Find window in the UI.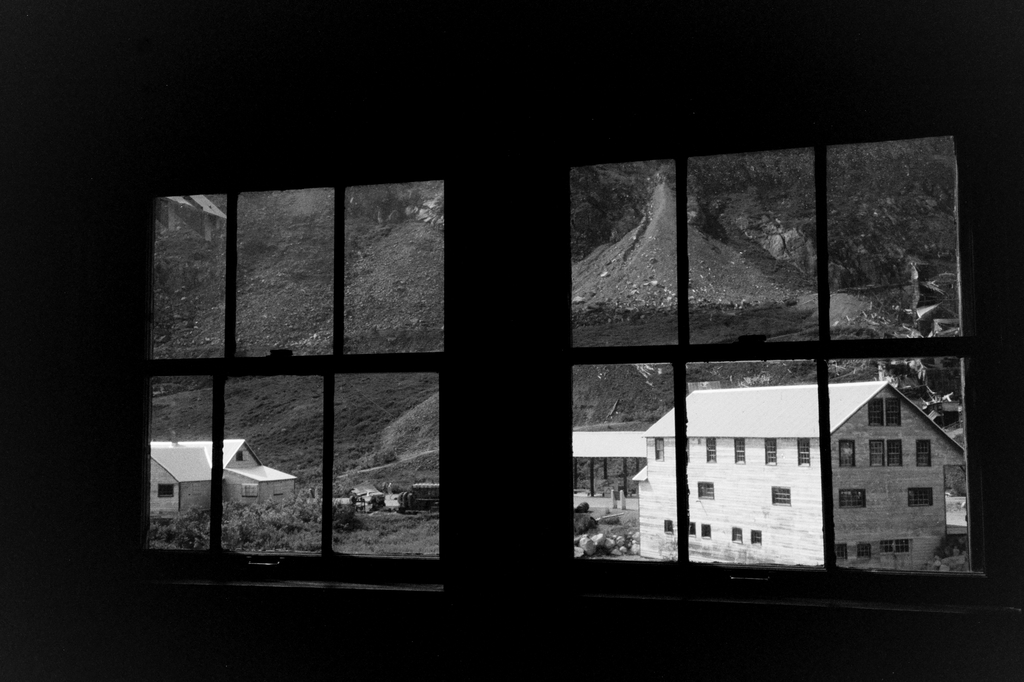
UI element at [885,436,904,471].
